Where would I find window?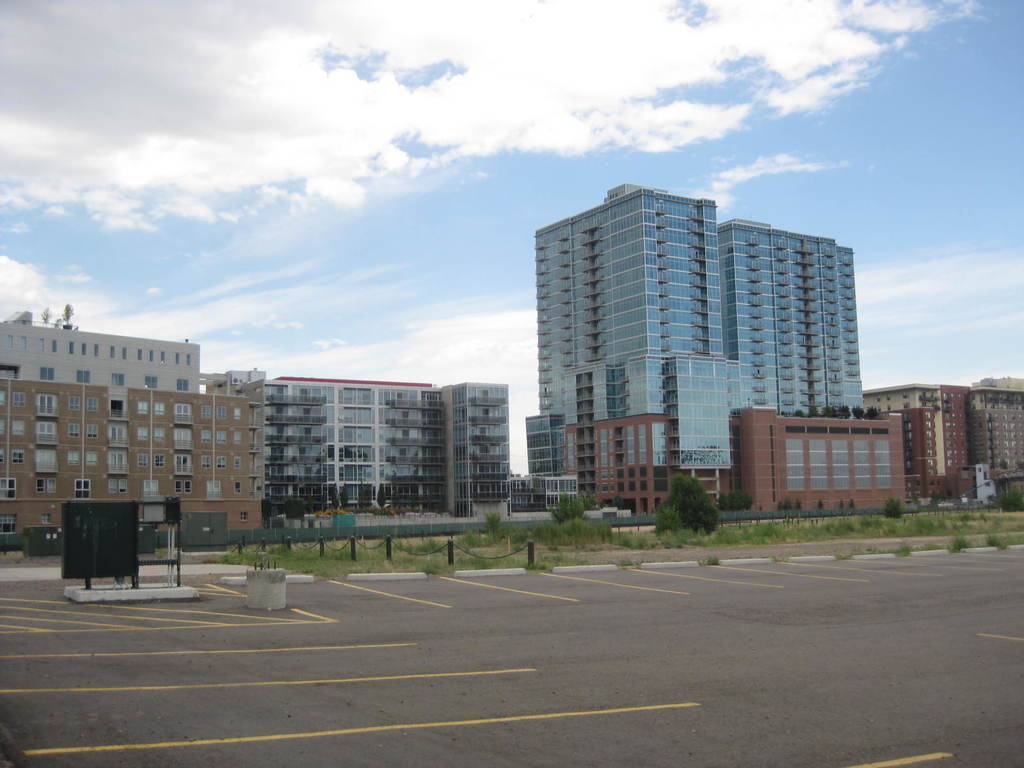
At (left=36, top=420, right=57, bottom=441).
